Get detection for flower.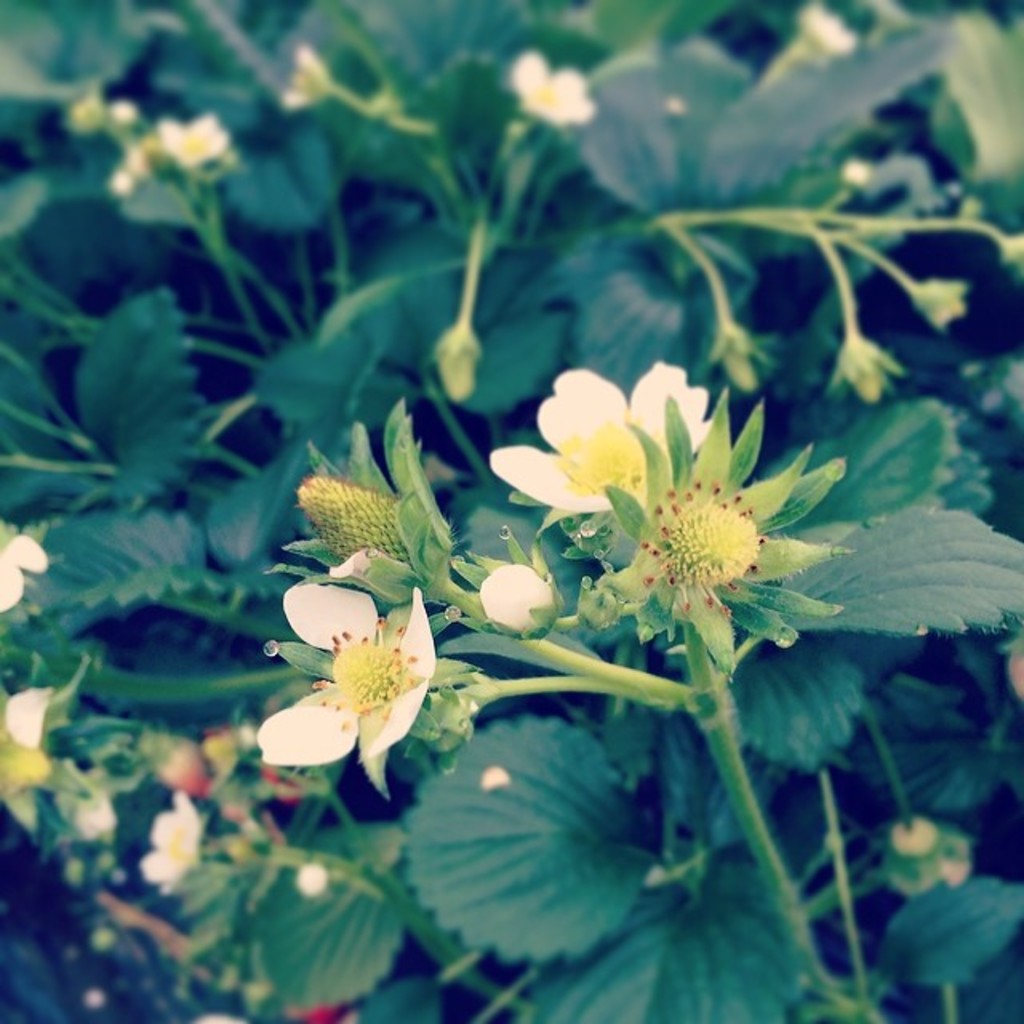
Detection: select_region(584, 386, 861, 680).
